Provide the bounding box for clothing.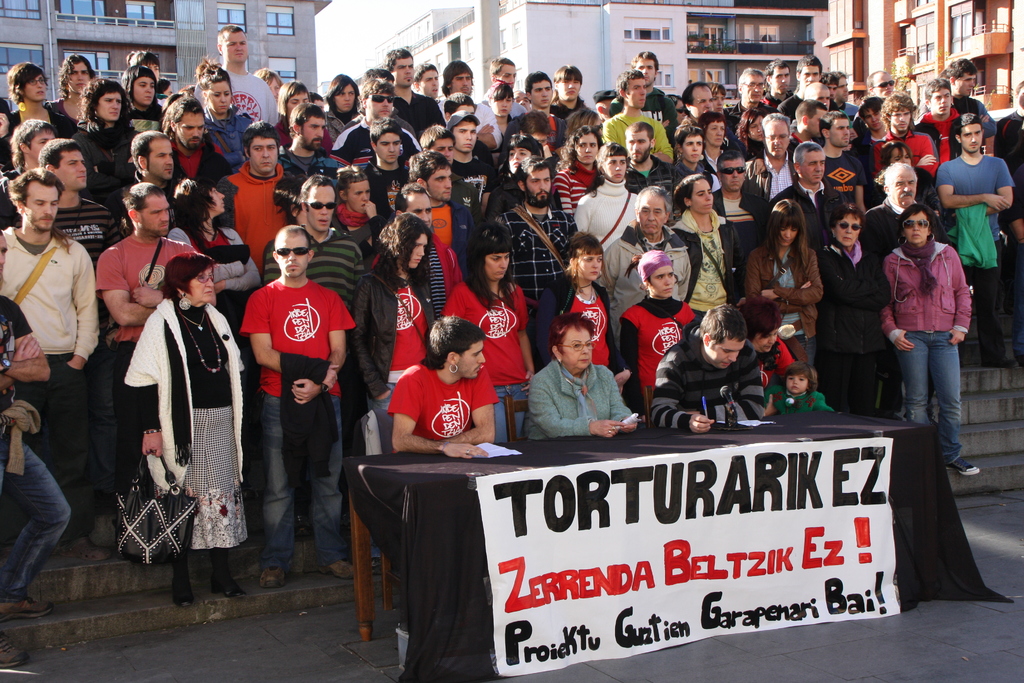
region(776, 390, 838, 425).
